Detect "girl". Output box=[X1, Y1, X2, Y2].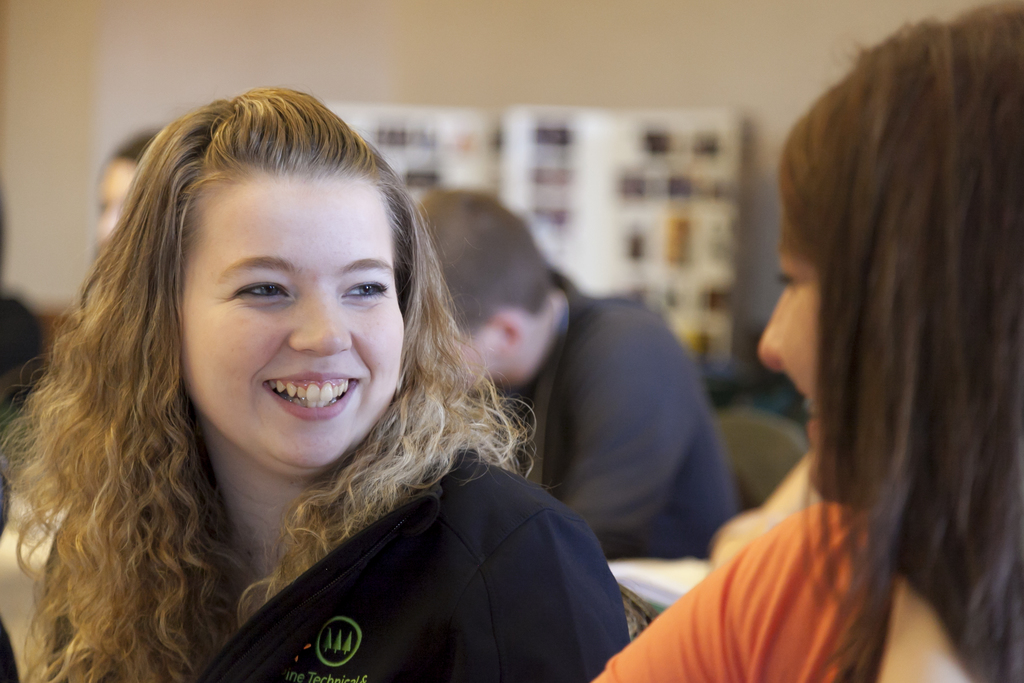
box=[596, 0, 1023, 682].
